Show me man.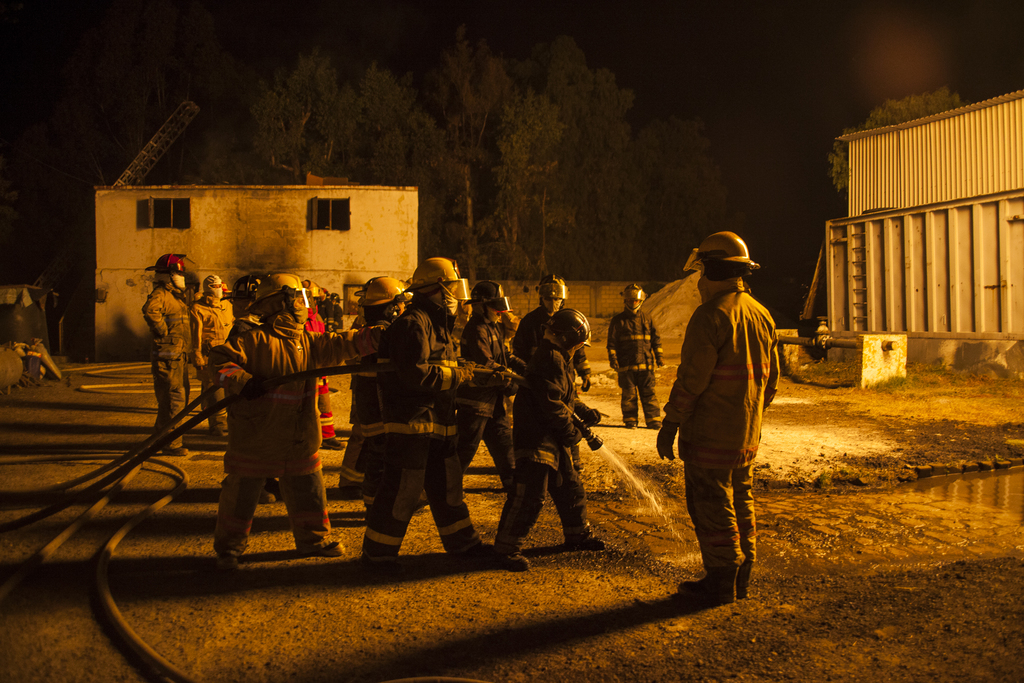
man is here: rect(356, 257, 495, 567).
